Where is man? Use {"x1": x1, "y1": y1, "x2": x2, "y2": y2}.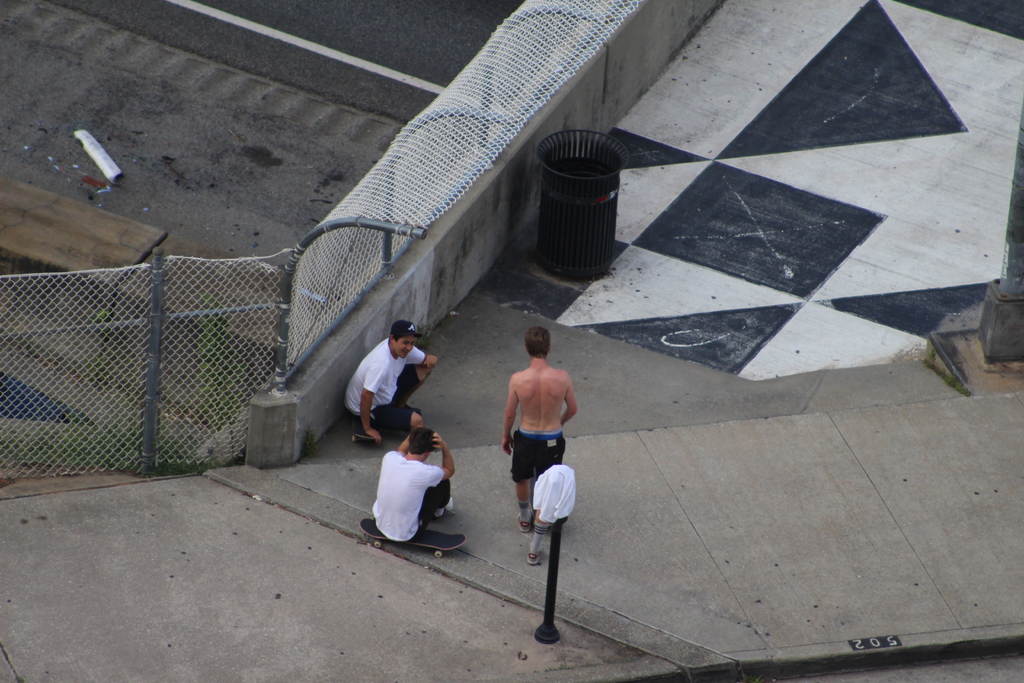
{"x1": 346, "y1": 320, "x2": 437, "y2": 452}.
